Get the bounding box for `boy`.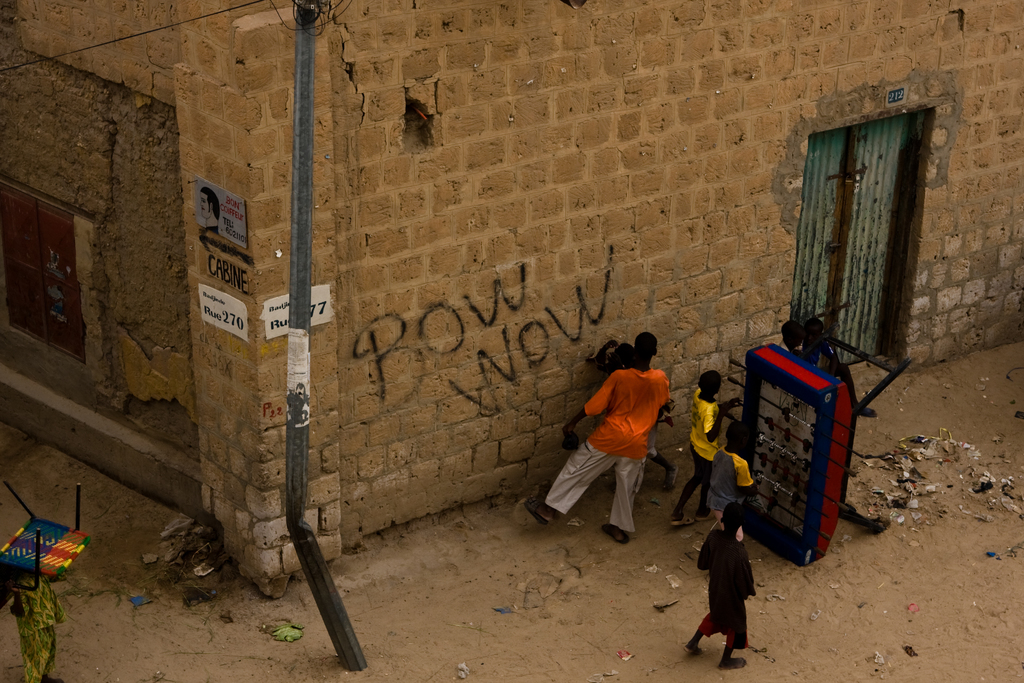
x1=797 y1=316 x2=883 y2=418.
